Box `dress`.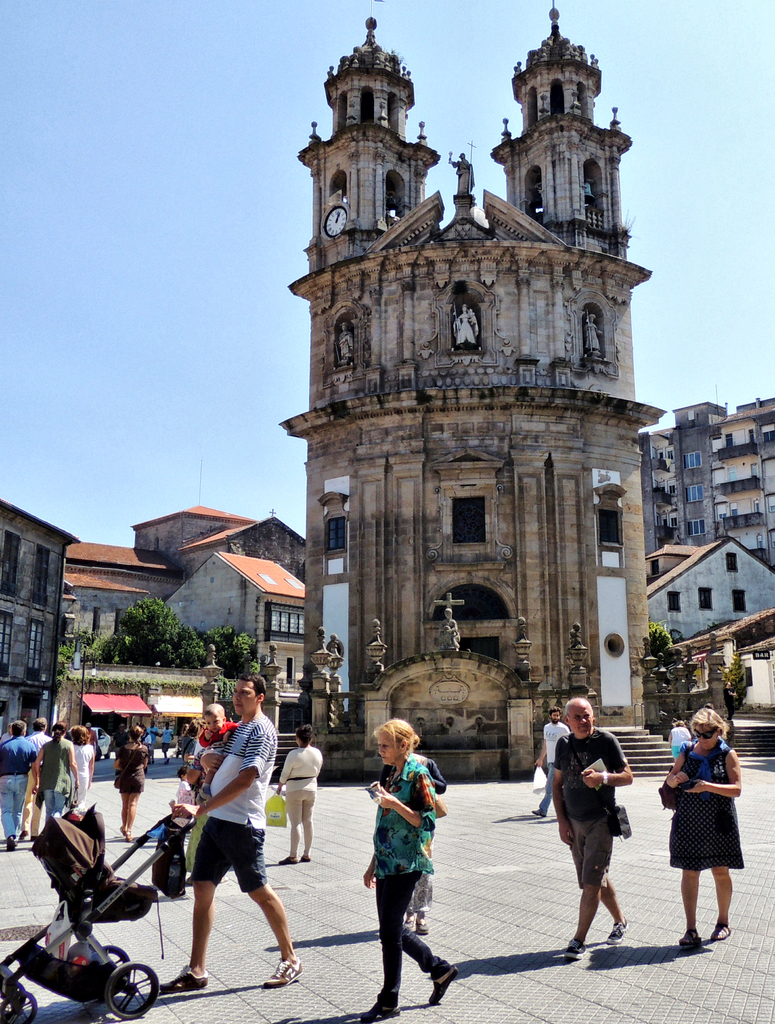
[left=72, top=745, right=94, bottom=806].
